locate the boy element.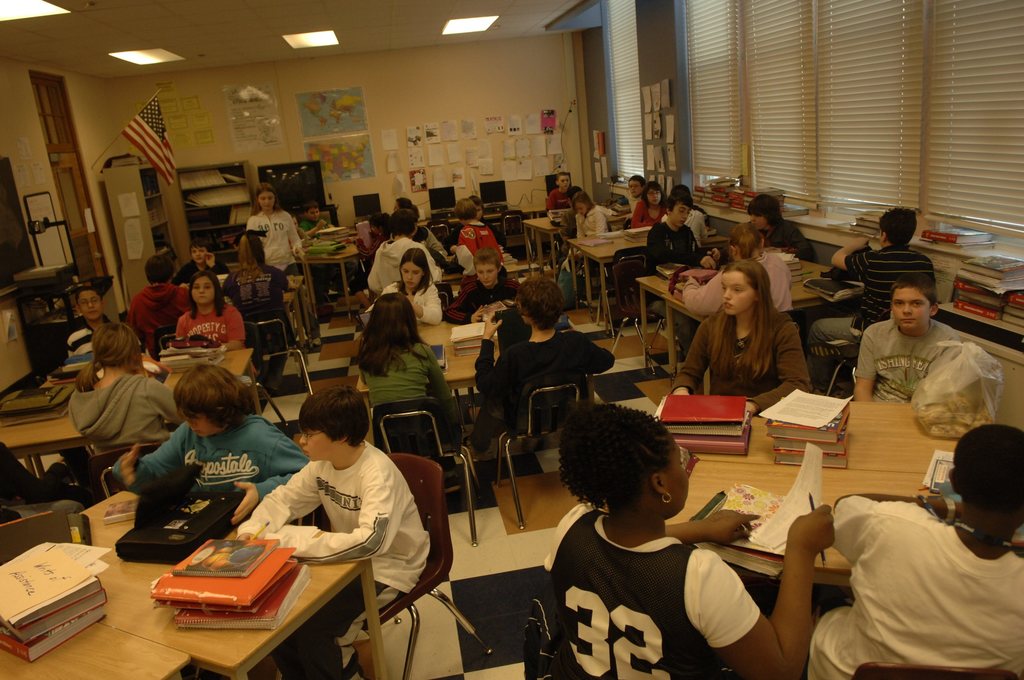
Element bbox: bbox(853, 273, 963, 402).
